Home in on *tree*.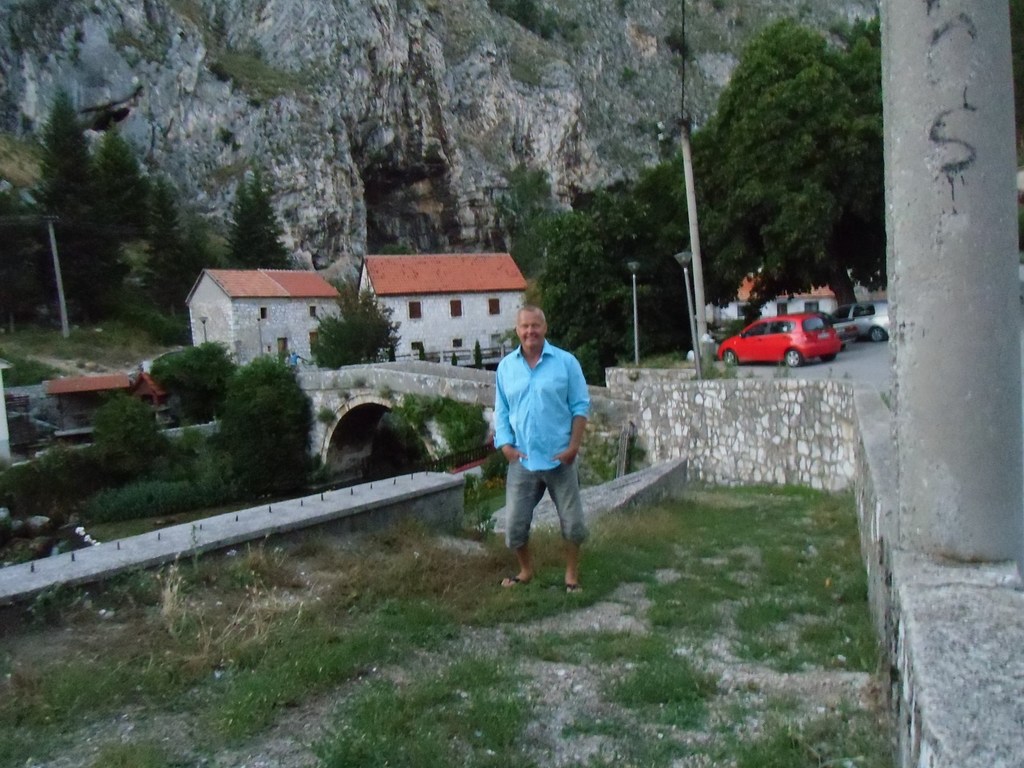
Homed in at rect(0, 465, 50, 531).
